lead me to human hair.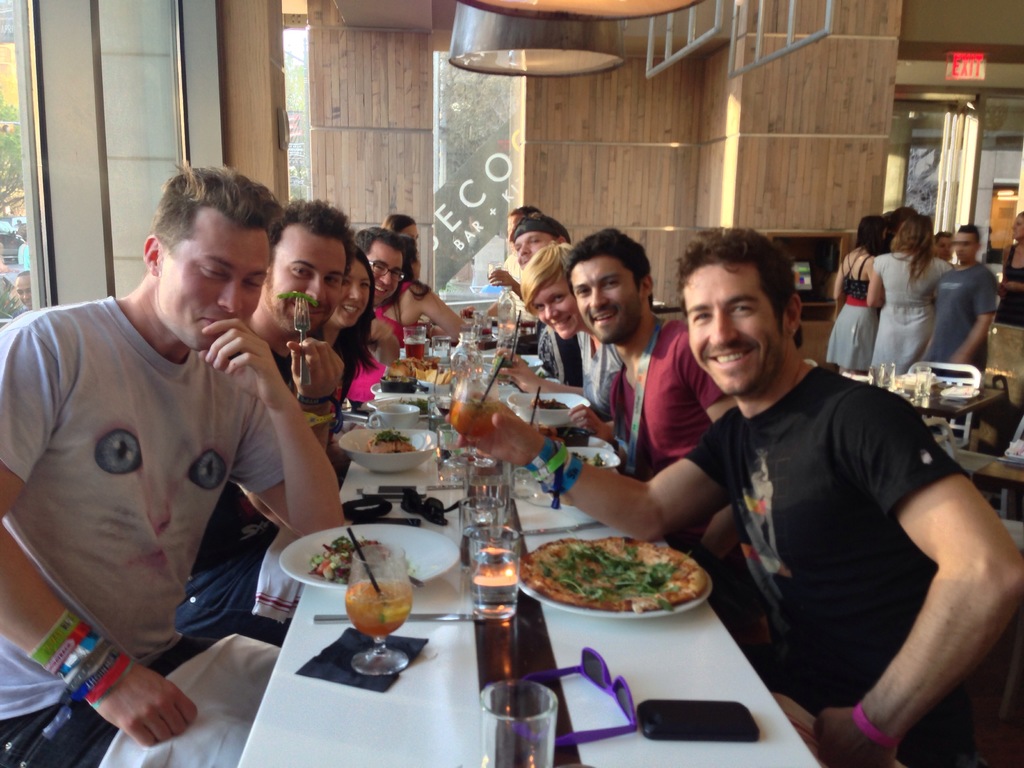
Lead to {"left": 380, "top": 209, "right": 427, "bottom": 236}.
